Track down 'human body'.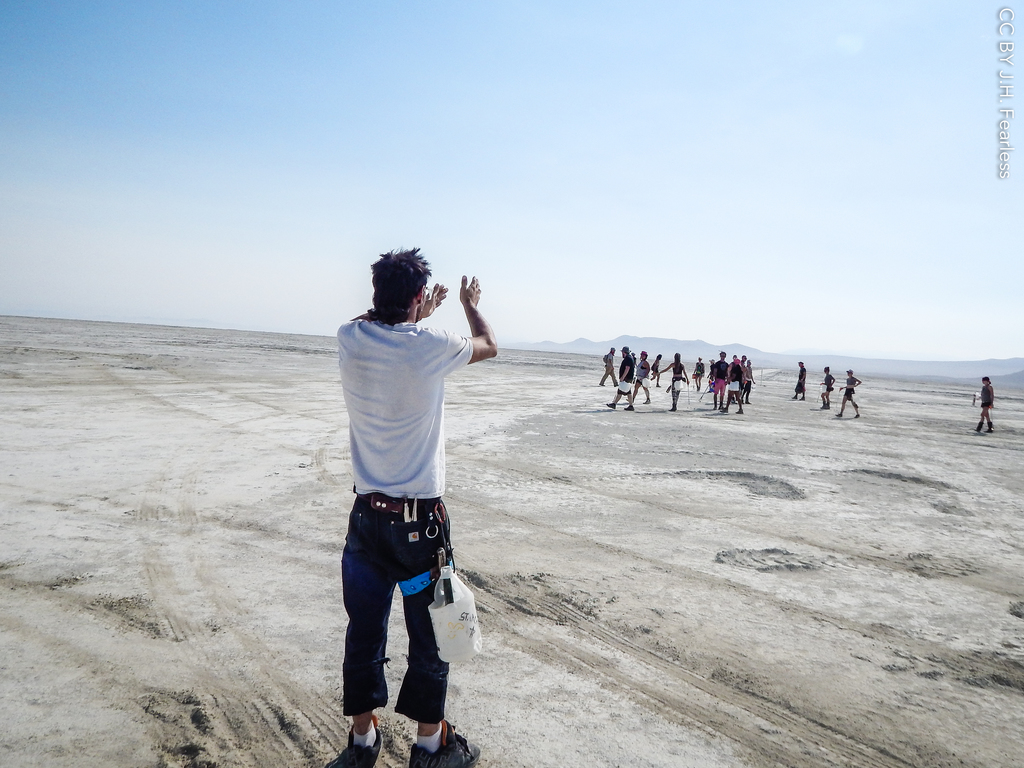
Tracked to crop(831, 369, 857, 417).
